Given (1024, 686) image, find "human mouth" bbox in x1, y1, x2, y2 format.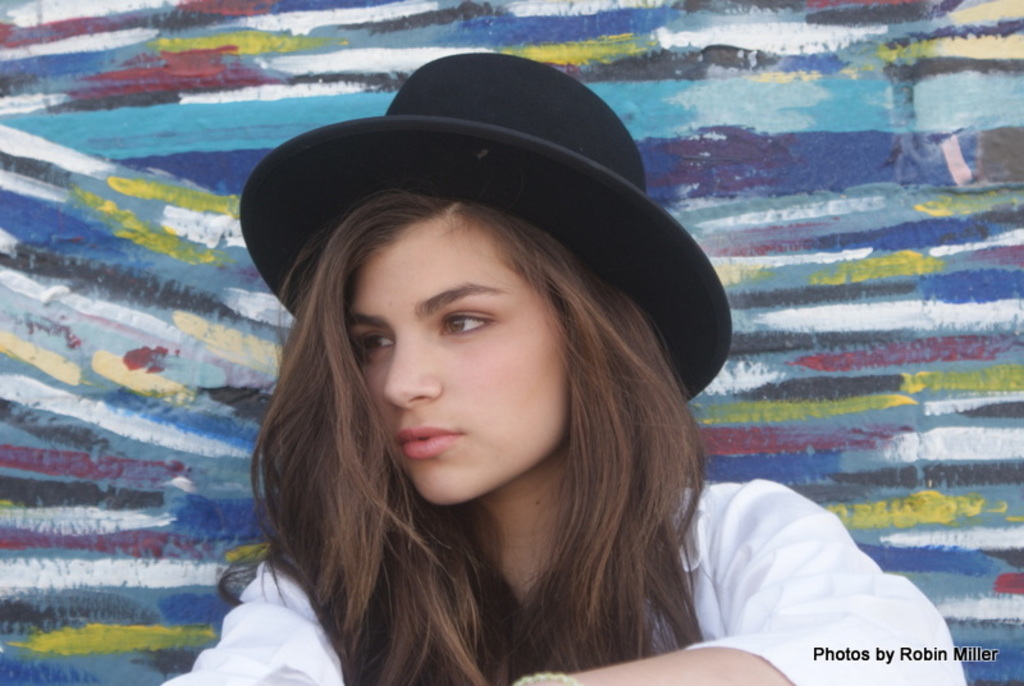
392, 426, 465, 459.
